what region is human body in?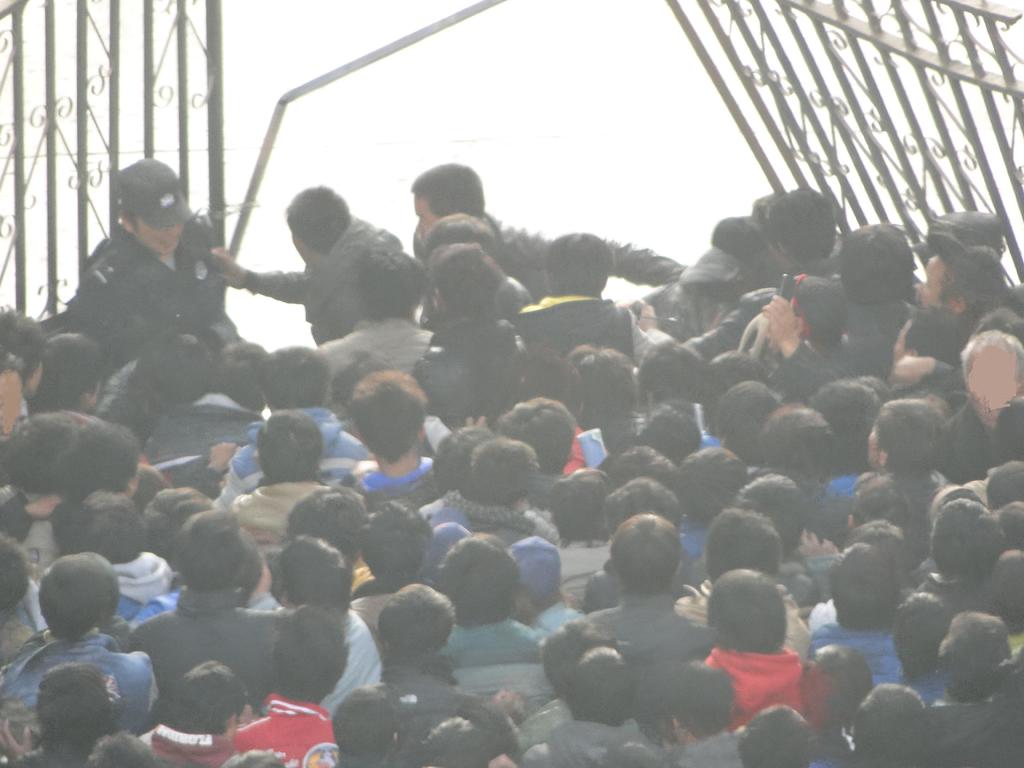
<bbox>209, 186, 396, 350</bbox>.
